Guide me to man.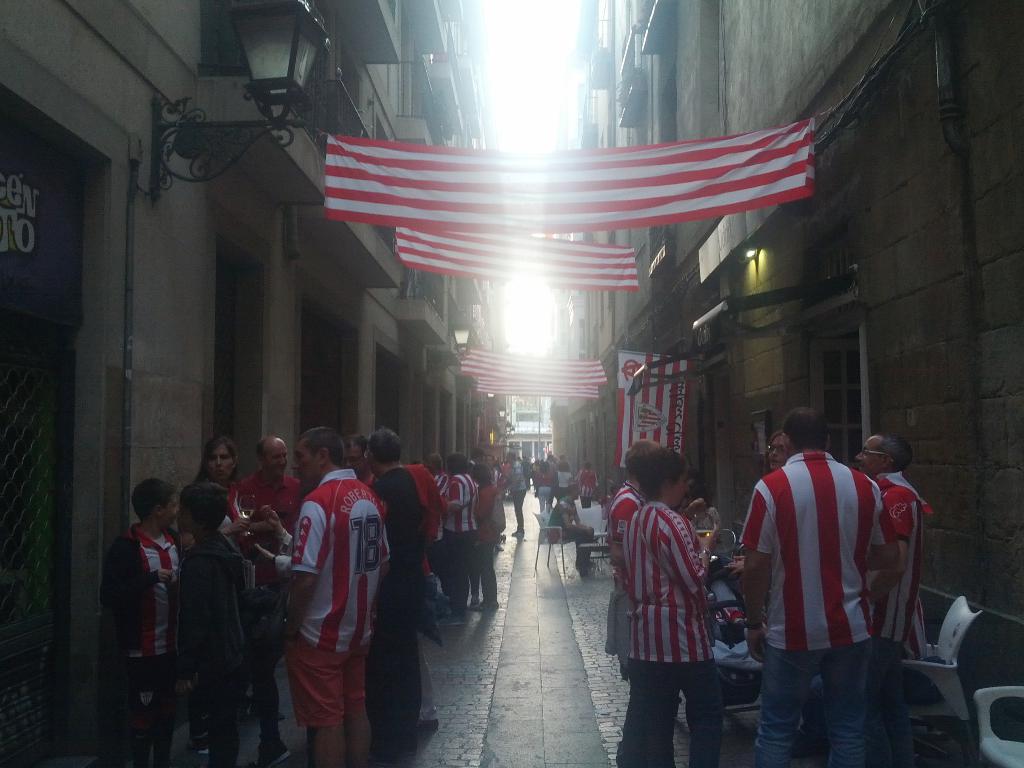
Guidance: region(739, 408, 906, 767).
